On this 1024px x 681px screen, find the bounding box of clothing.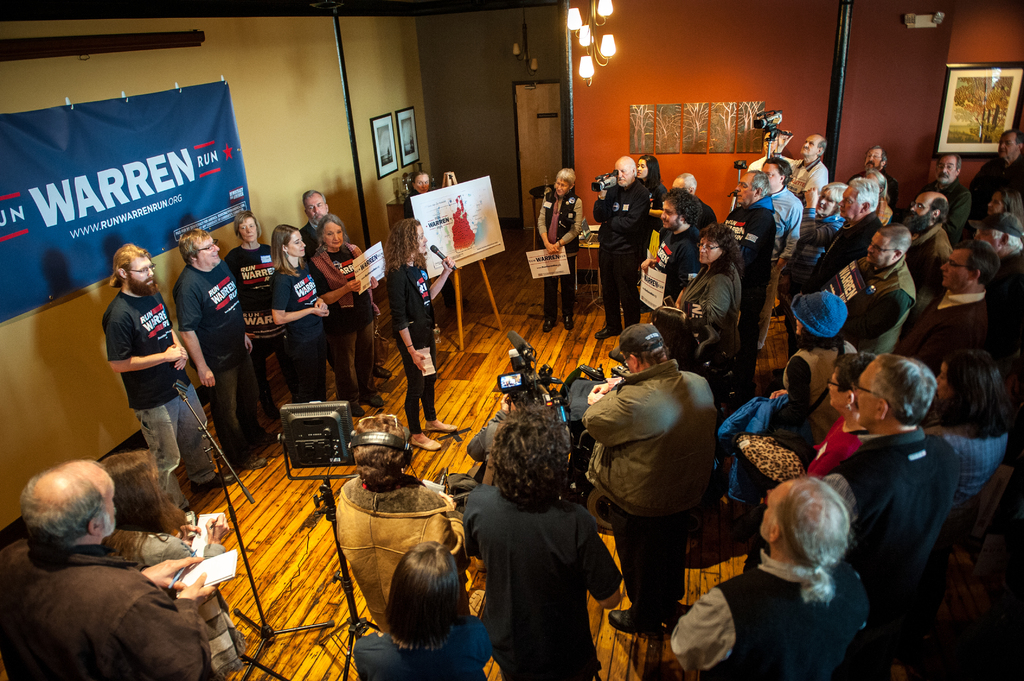
Bounding box: x1=0, y1=534, x2=216, y2=680.
